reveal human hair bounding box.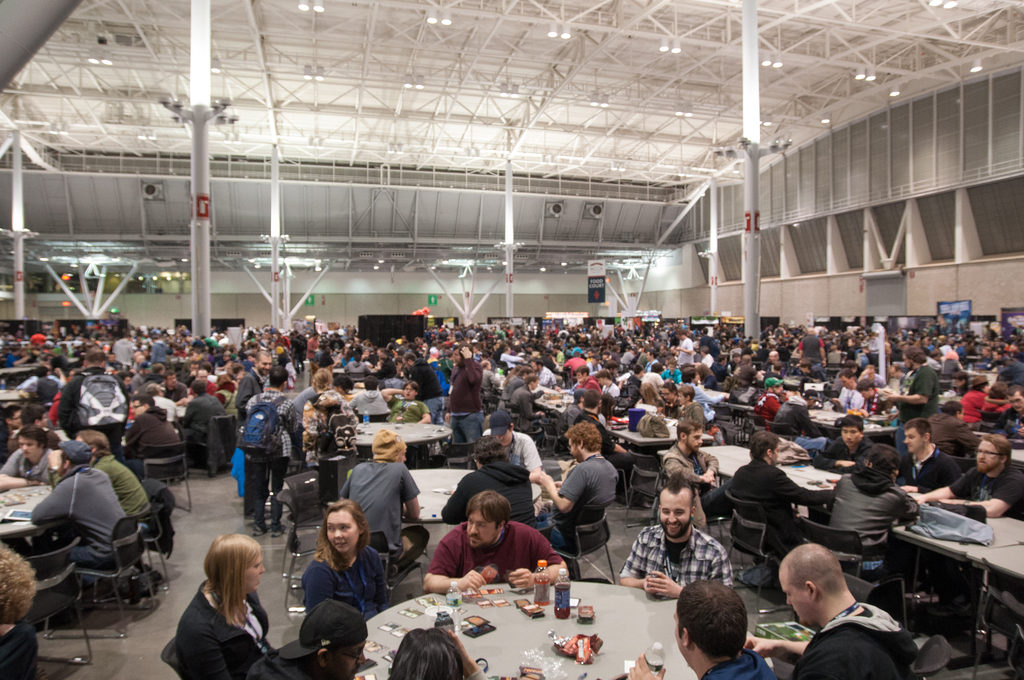
Revealed: left=20, top=406, right=47, bottom=431.
